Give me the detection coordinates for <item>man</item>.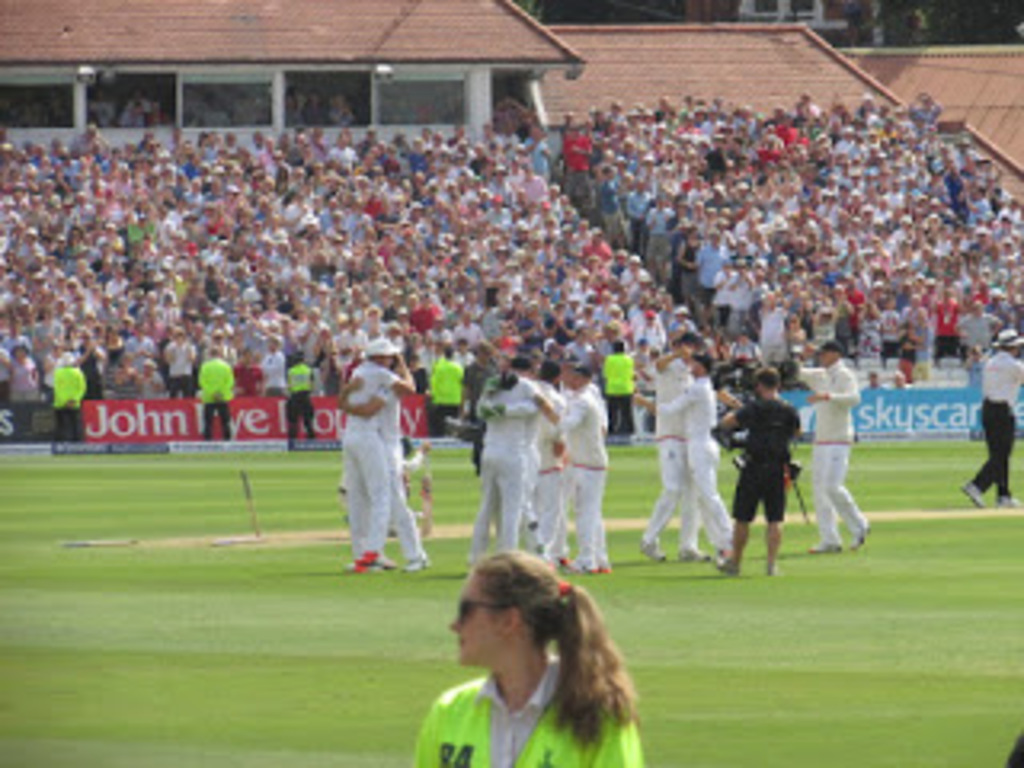
bbox=(653, 346, 730, 560).
